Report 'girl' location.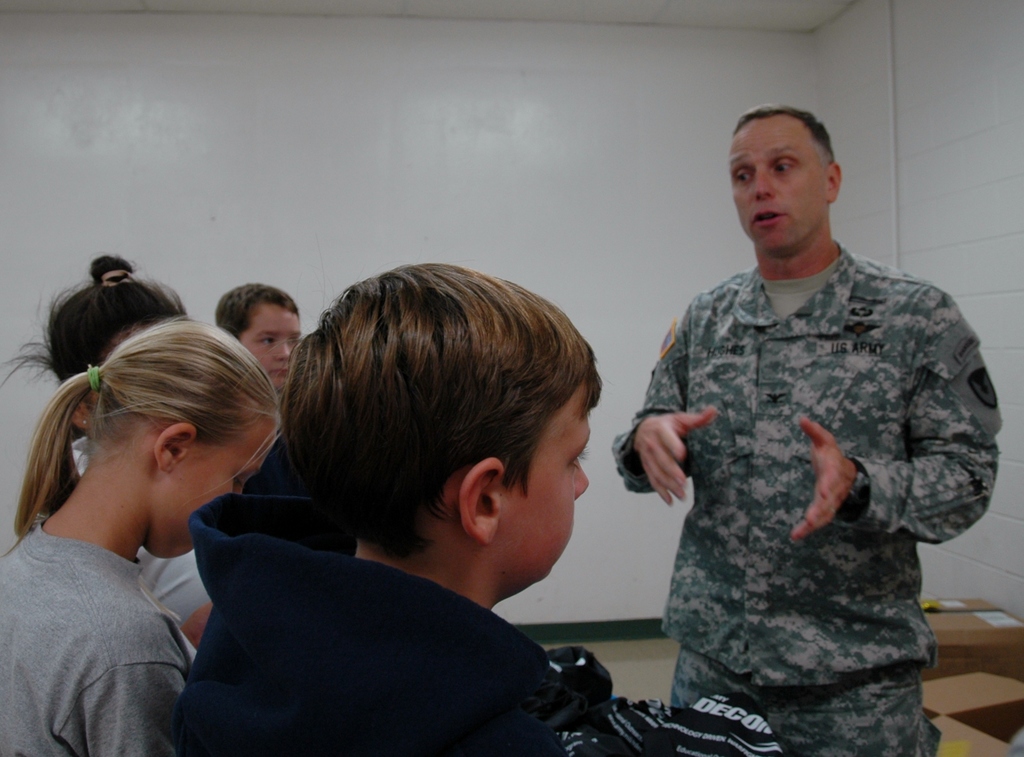
Report: <box>0,311,285,754</box>.
